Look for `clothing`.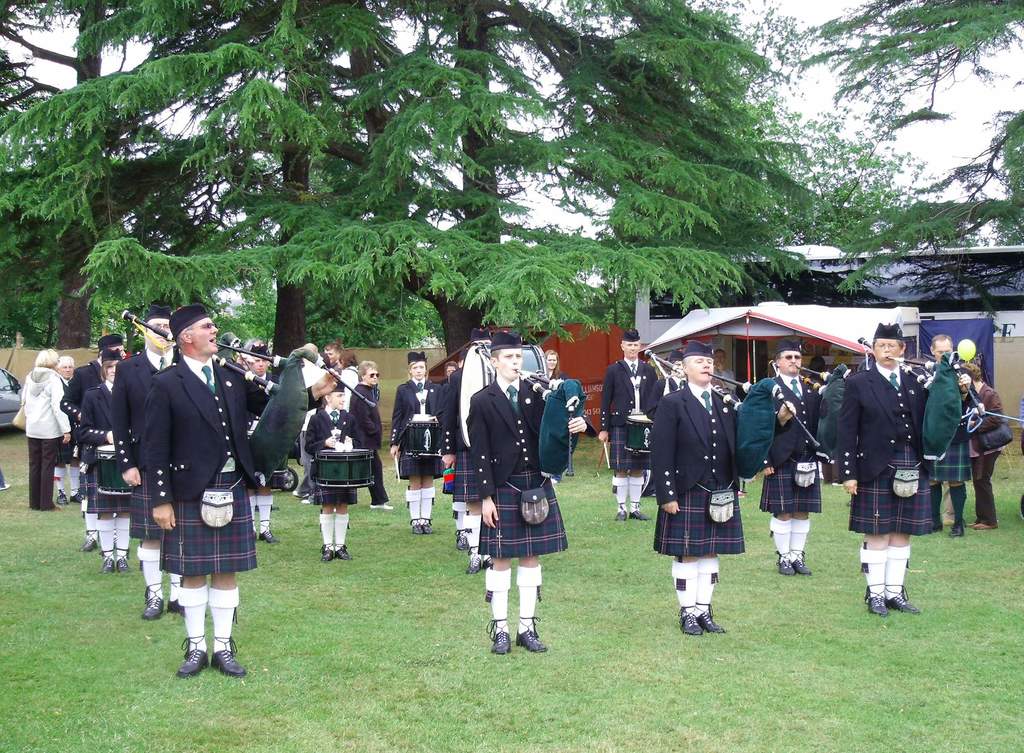
Found: <box>308,404,362,500</box>.
